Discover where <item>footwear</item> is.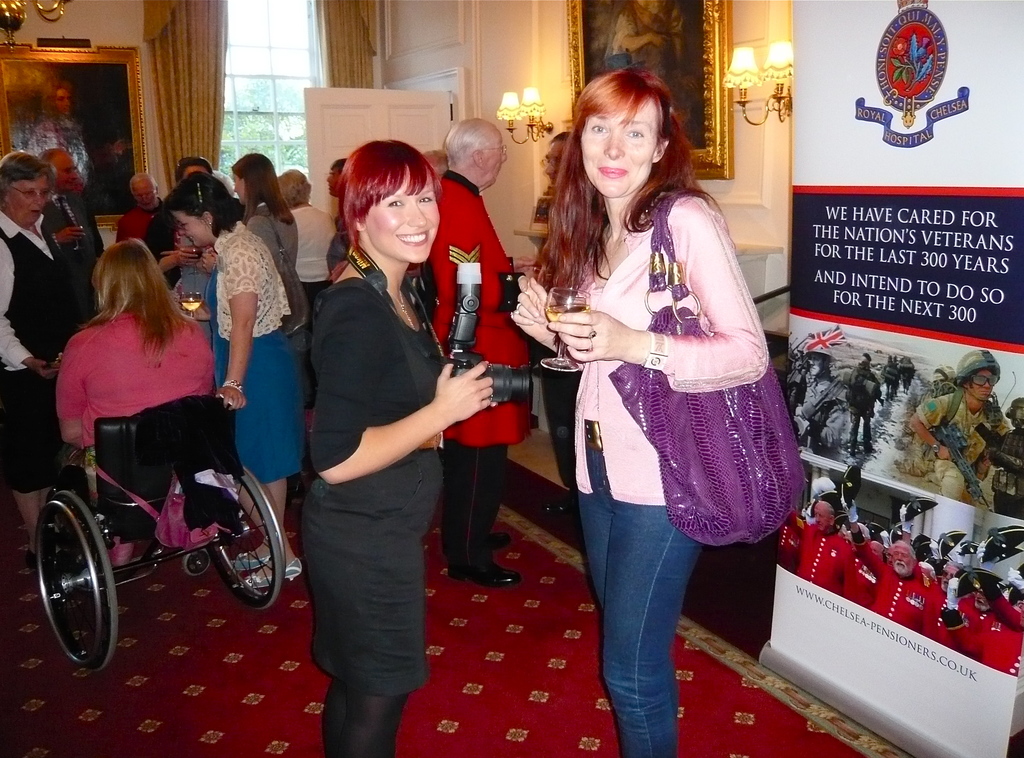
Discovered at <box>214,547,303,589</box>.
